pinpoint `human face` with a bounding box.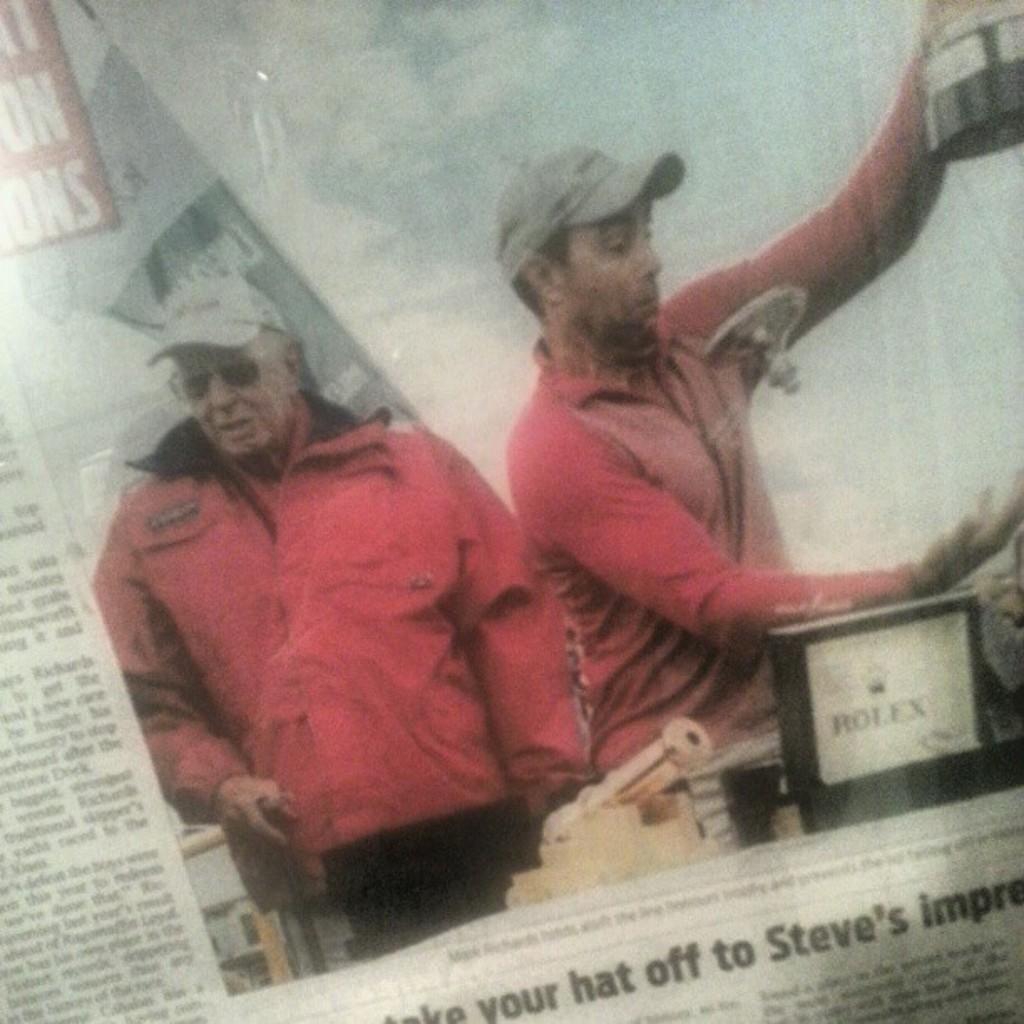
[559, 189, 664, 351].
